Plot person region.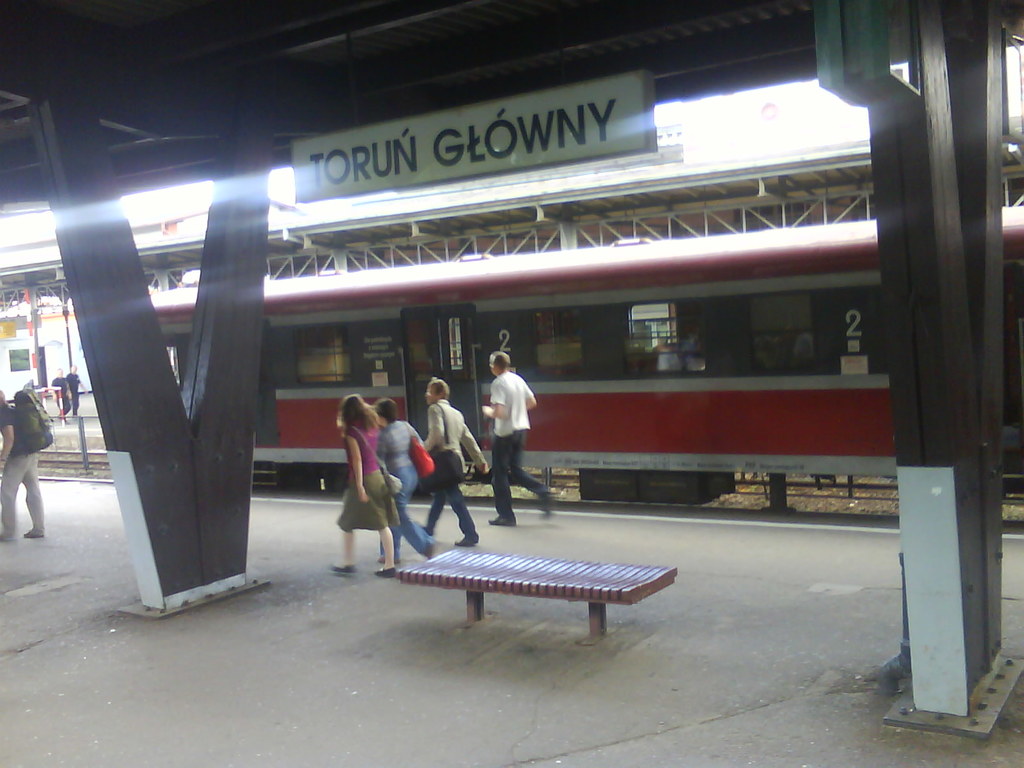
Plotted at 379 394 442 564.
